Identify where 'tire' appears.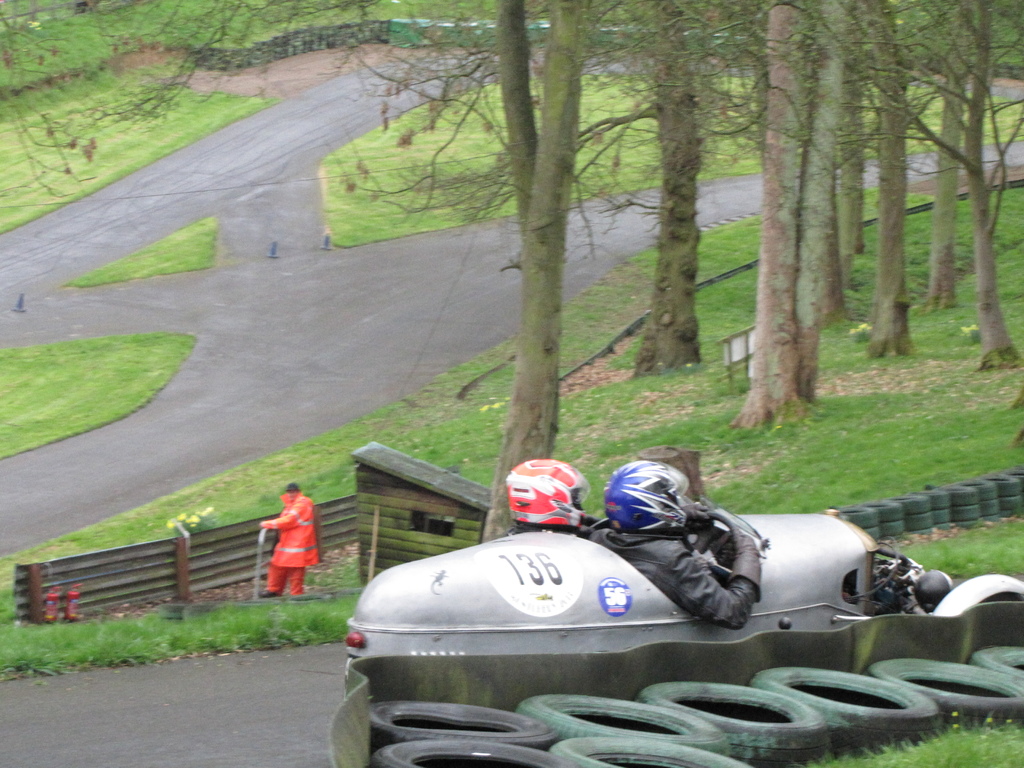
Appears at <box>749,667,947,755</box>.
